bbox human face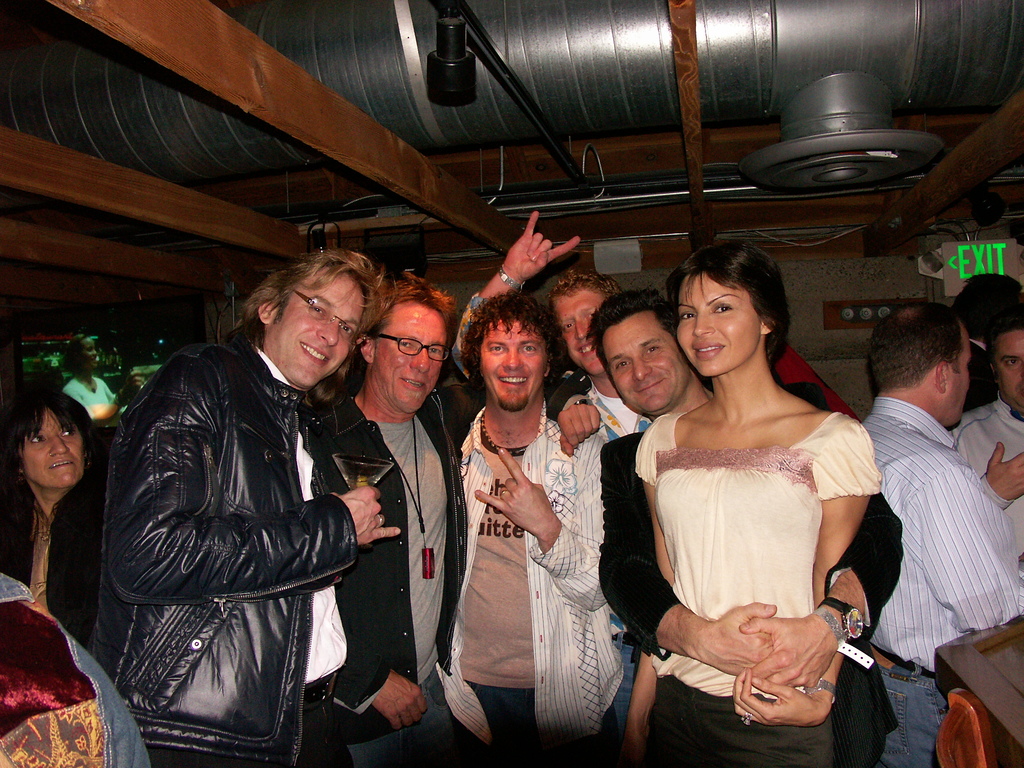
(86, 336, 99, 373)
